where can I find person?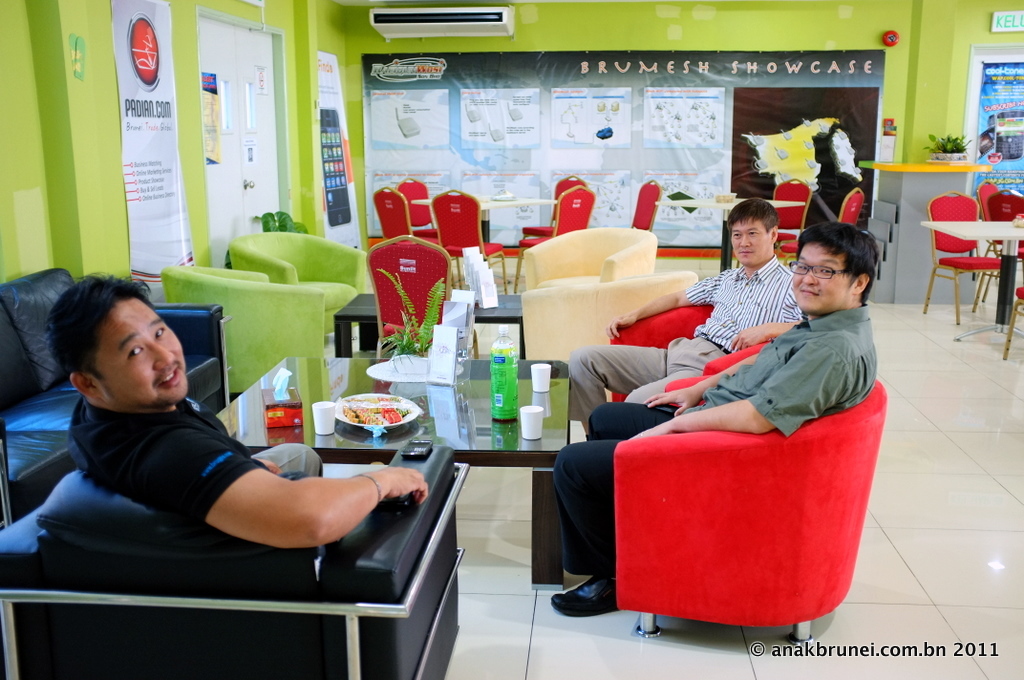
You can find it at rect(547, 226, 879, 614).
